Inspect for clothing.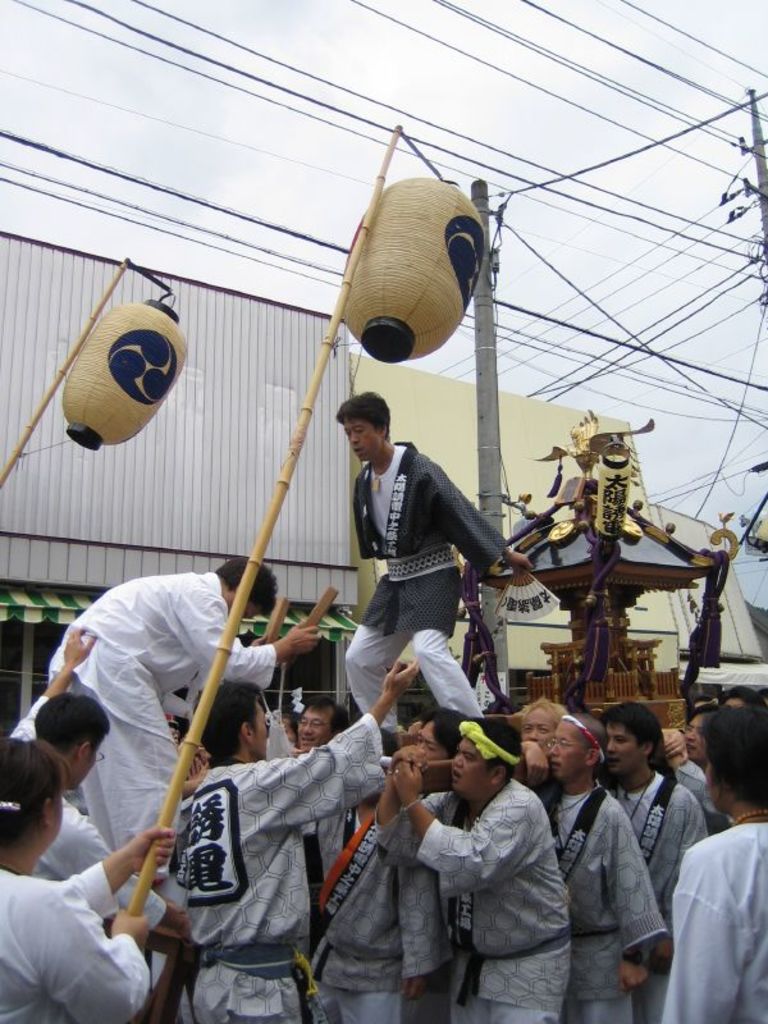
Inspection: [609, 777, 696, 905].
